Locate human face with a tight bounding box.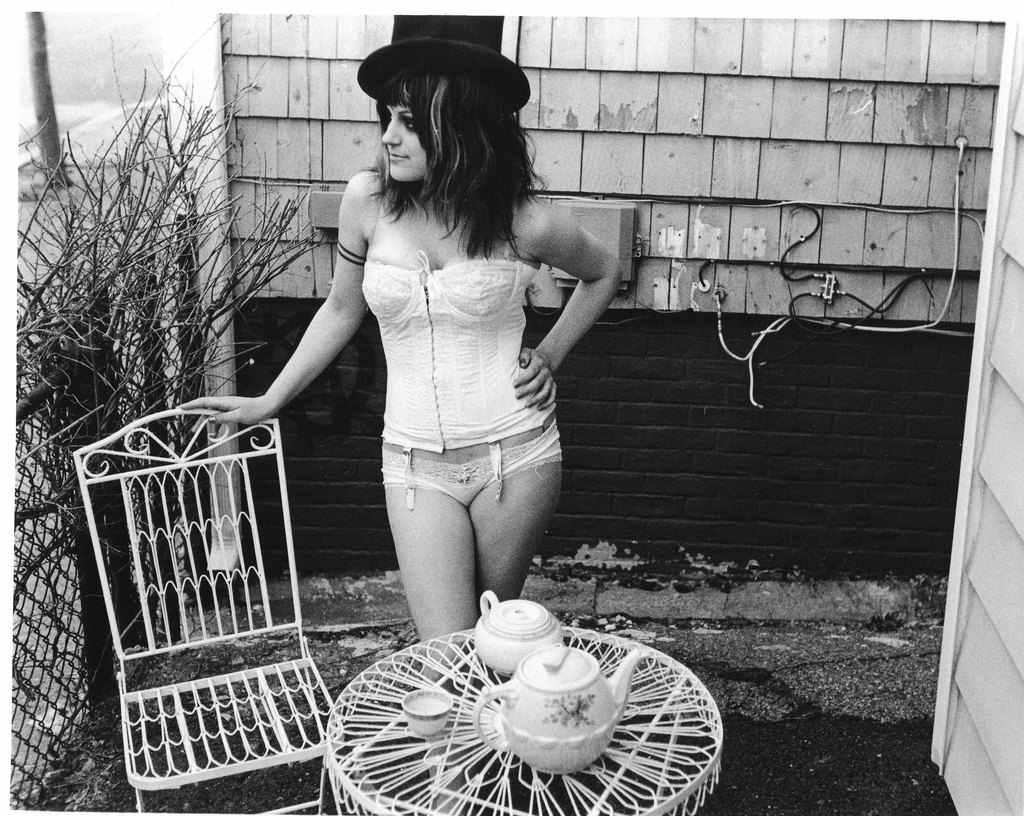
383:104:425:183.
